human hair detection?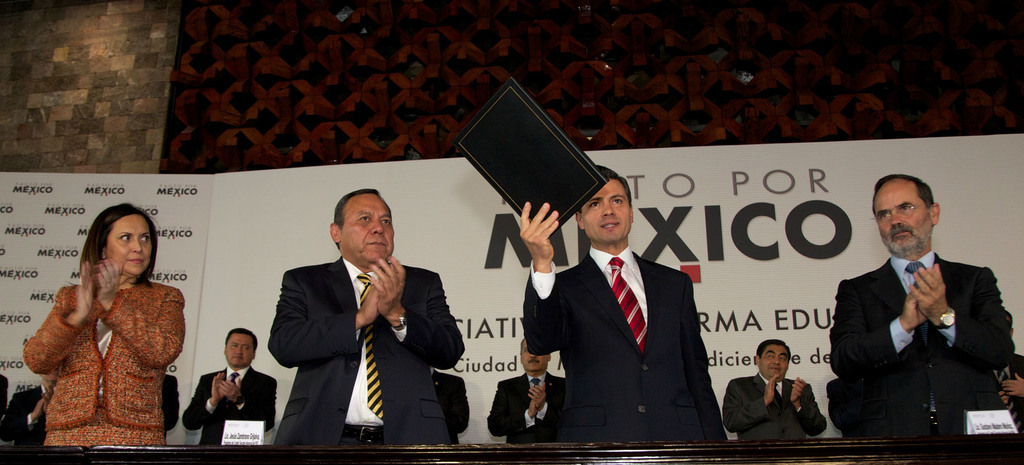
x1=61 y1=200 x2=160 y2=290
